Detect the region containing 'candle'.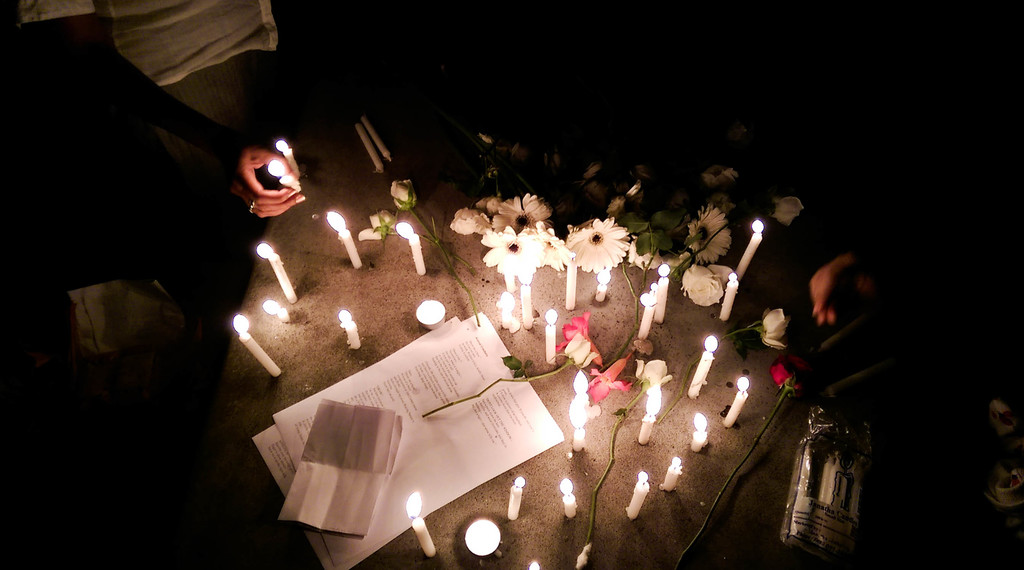
522/281/536/327.
